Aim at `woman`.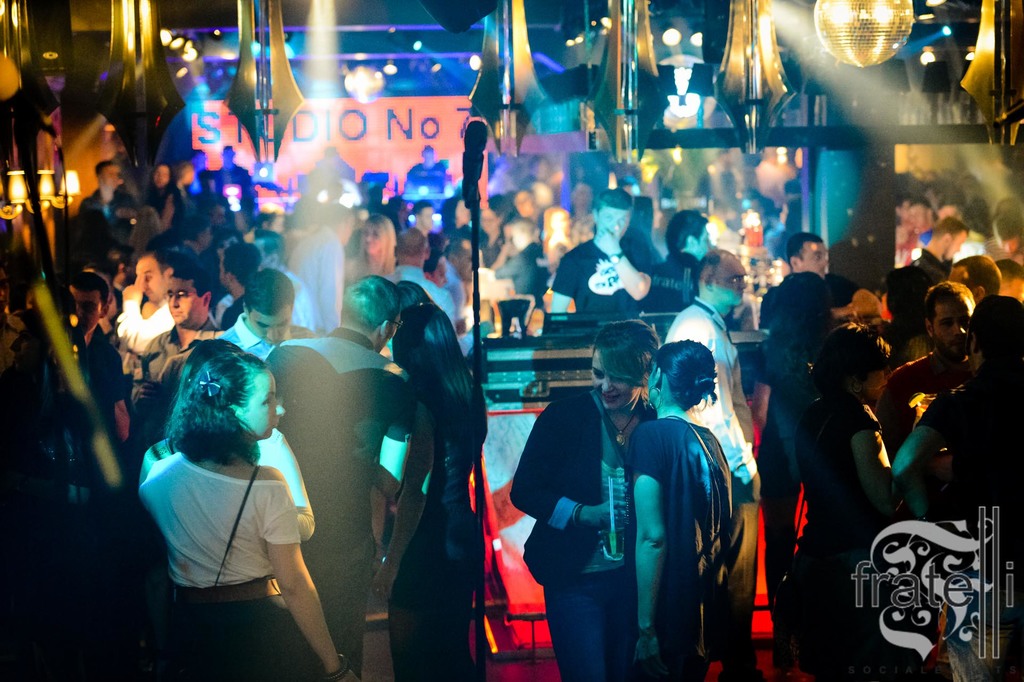
Aimed at select_region(138, 343, 363, 681).
